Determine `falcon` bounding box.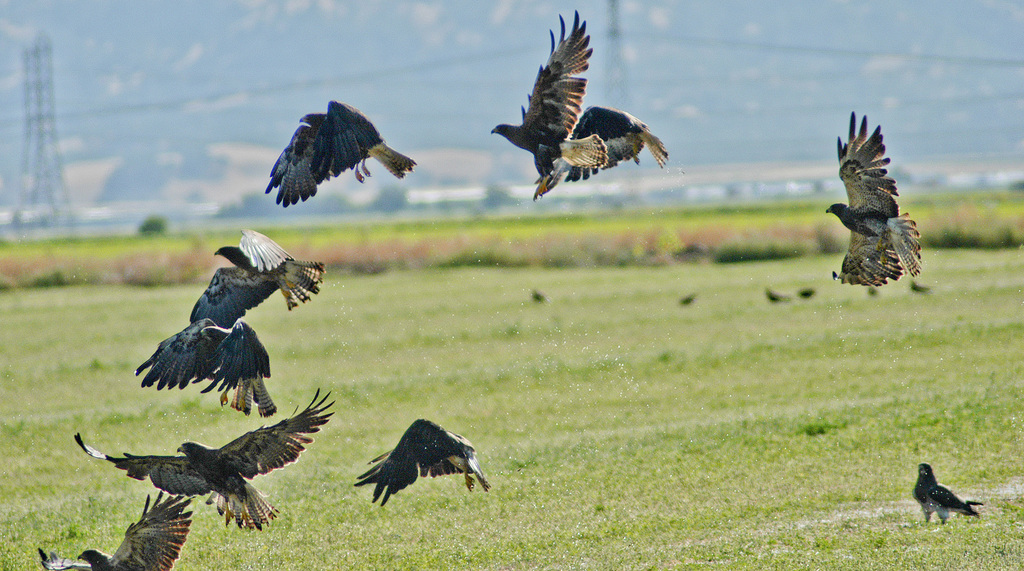
Determined: left=188, top=222, right=325, bottom=329.
